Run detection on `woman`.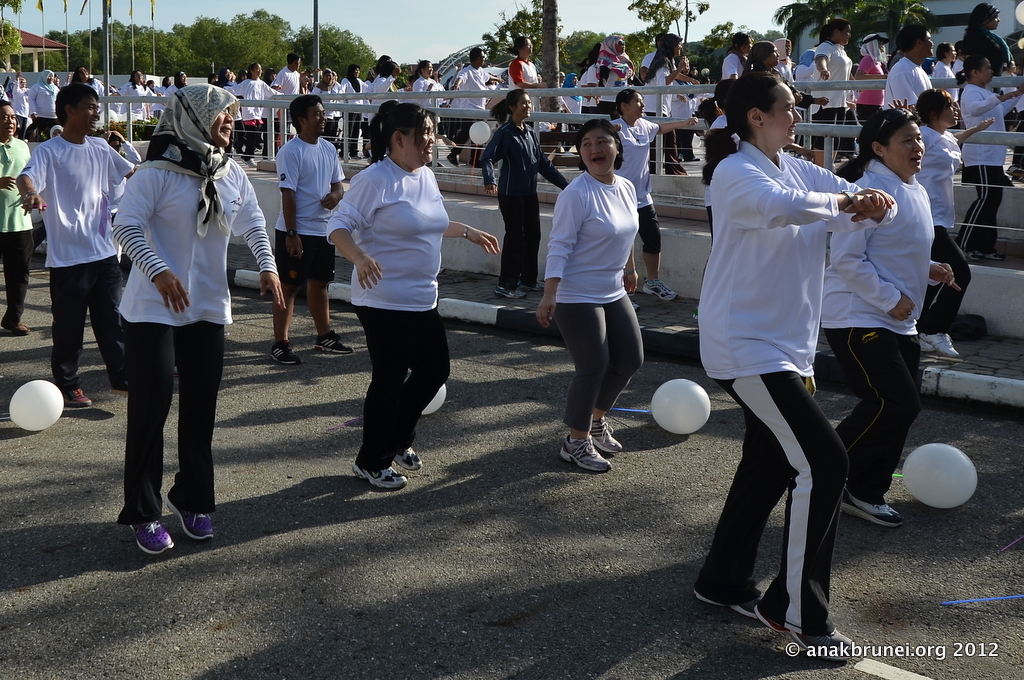
Result: bbox=[952, 51, 1019, 261].
